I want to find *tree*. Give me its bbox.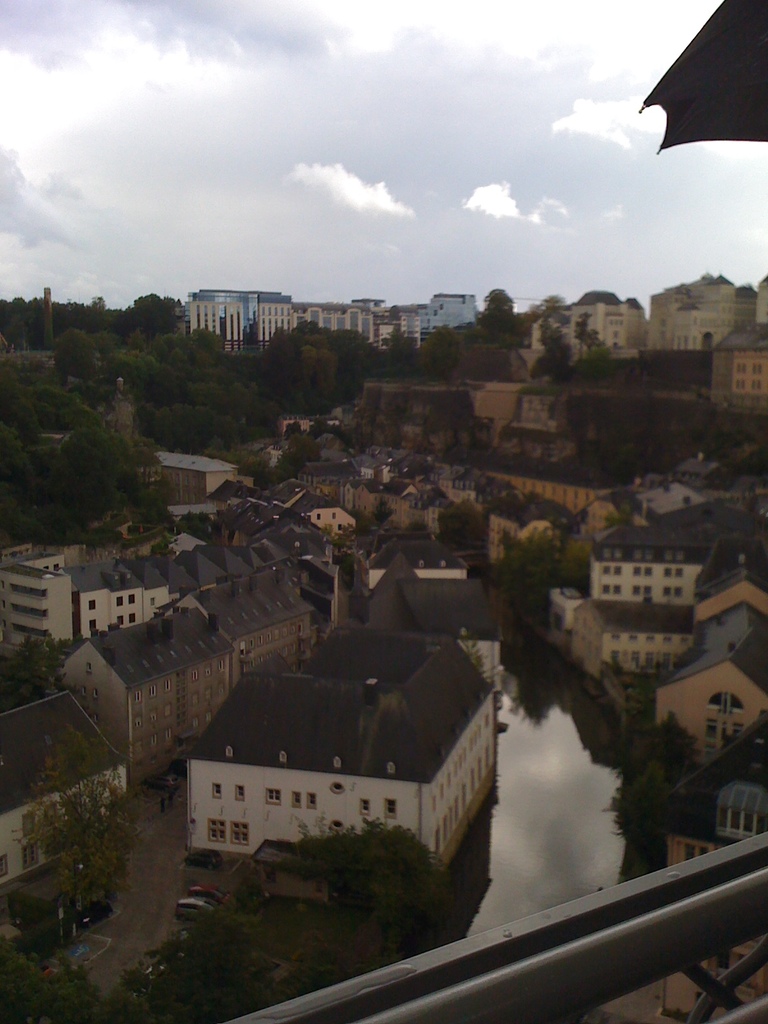
(11,724,143,948).
